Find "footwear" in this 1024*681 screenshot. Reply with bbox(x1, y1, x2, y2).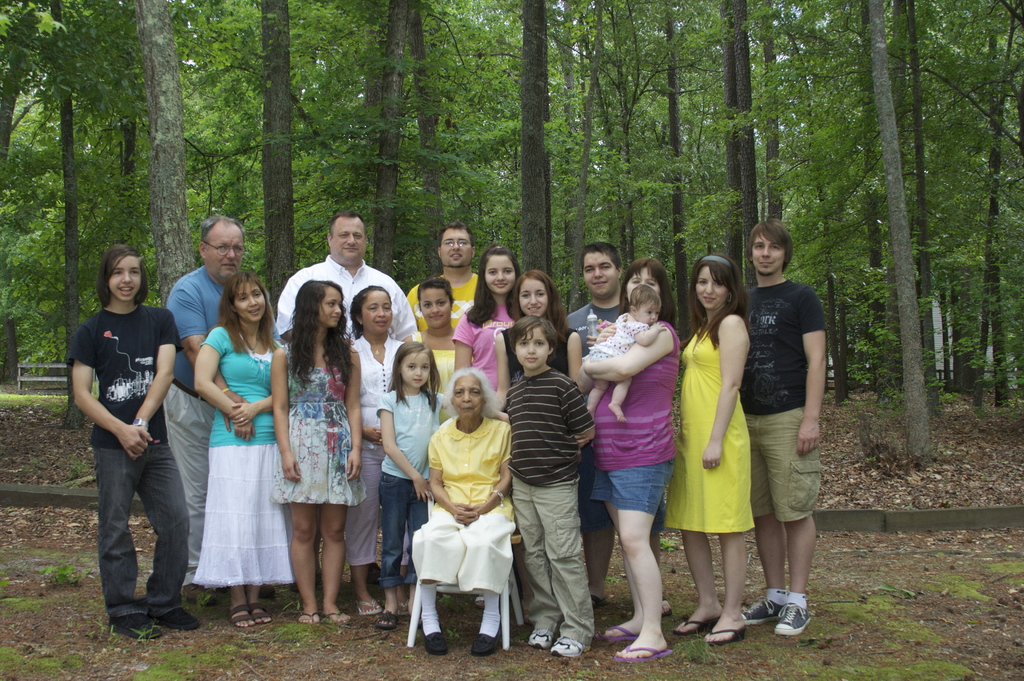
bbox(527, 629, 551, 654).
